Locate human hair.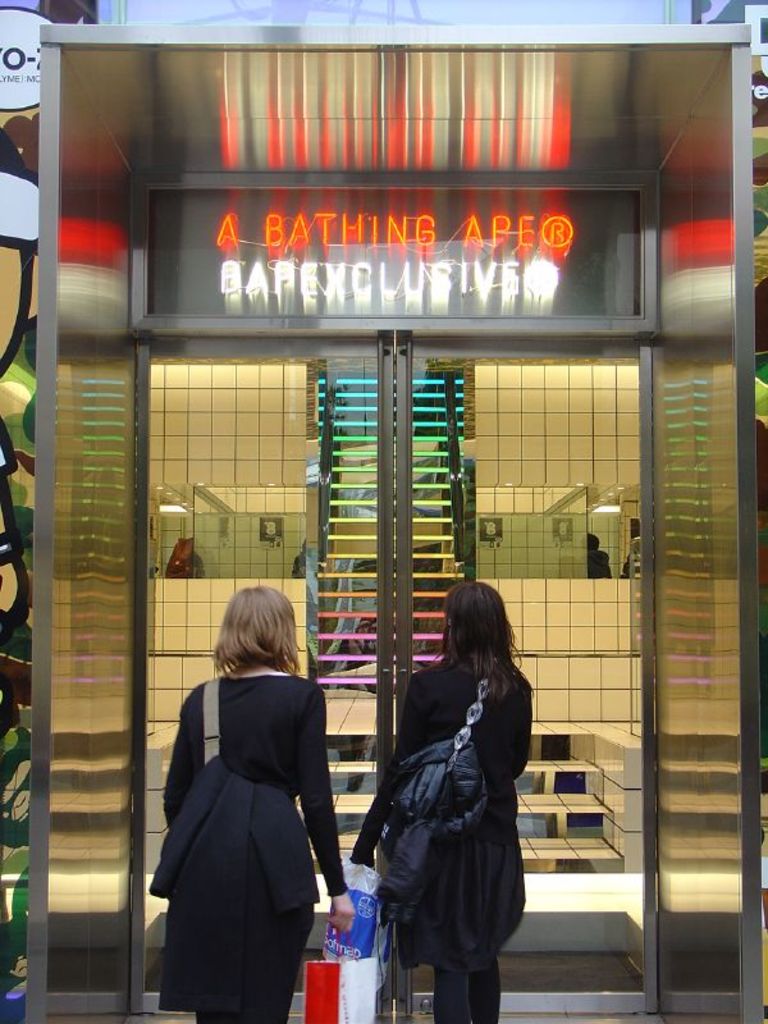
Bounding box: left=430, top=582, right=535, bottom=708.
